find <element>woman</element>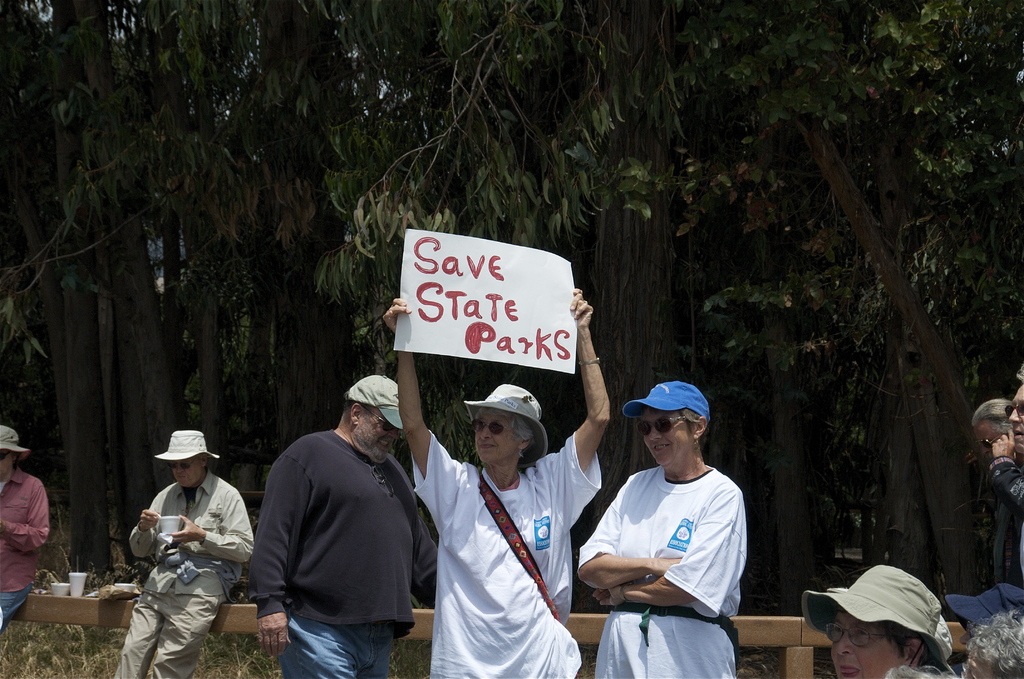
{"left": 383, "top": 286, "right": 610, "bottom": 678}
